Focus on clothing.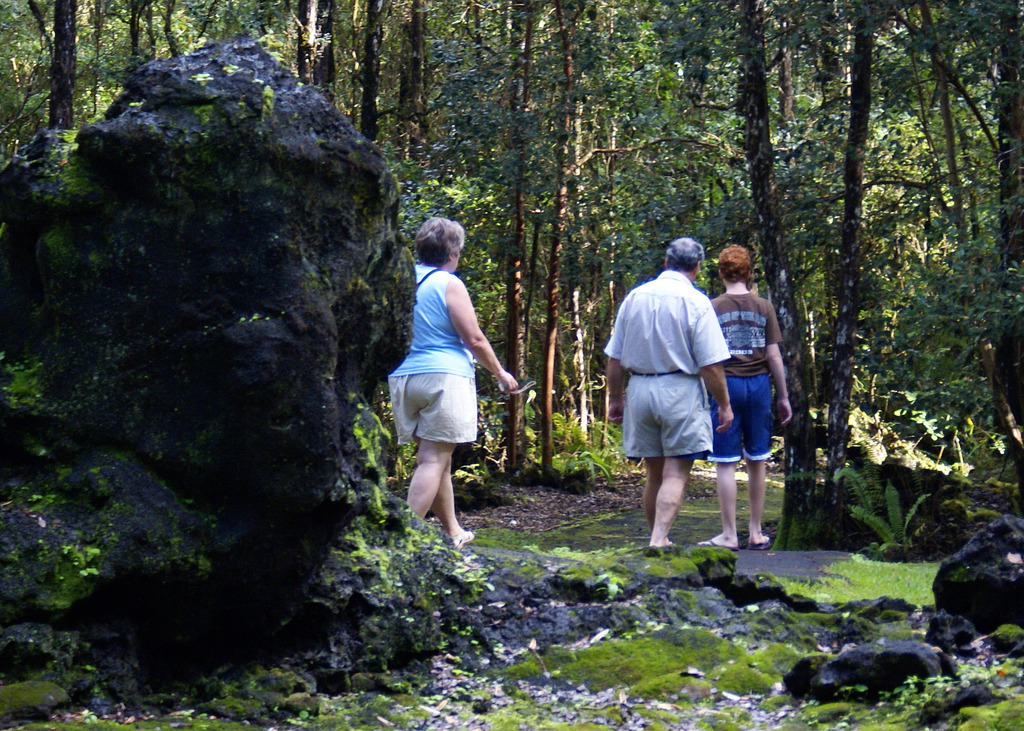
Focused at <box>382,372,482,447</box>.
